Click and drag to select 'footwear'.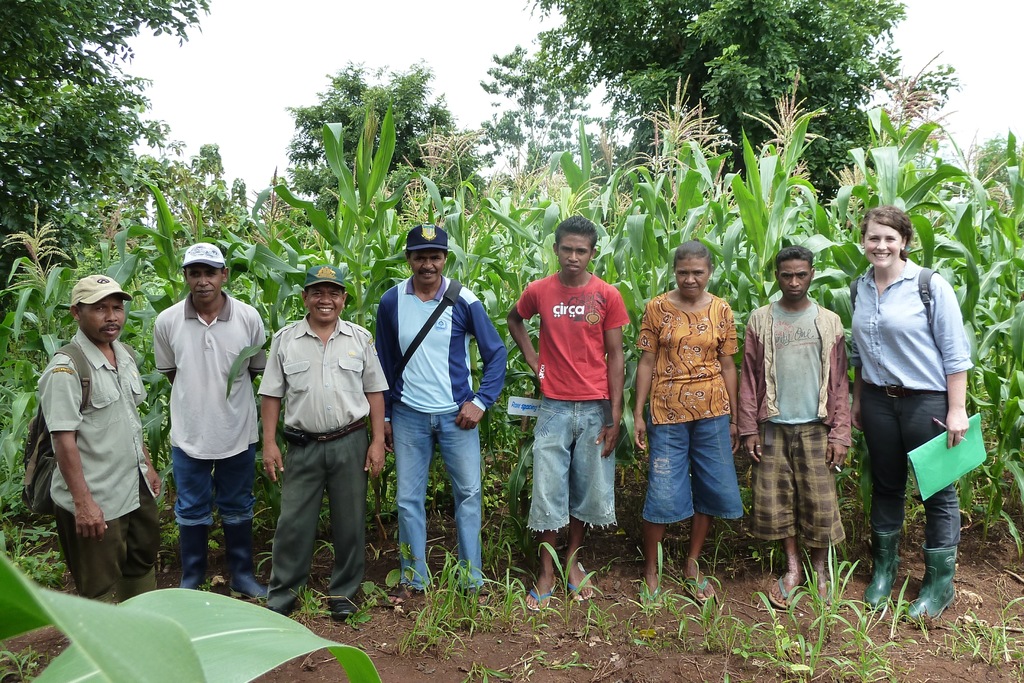
Selection: 323/603/363/627.
